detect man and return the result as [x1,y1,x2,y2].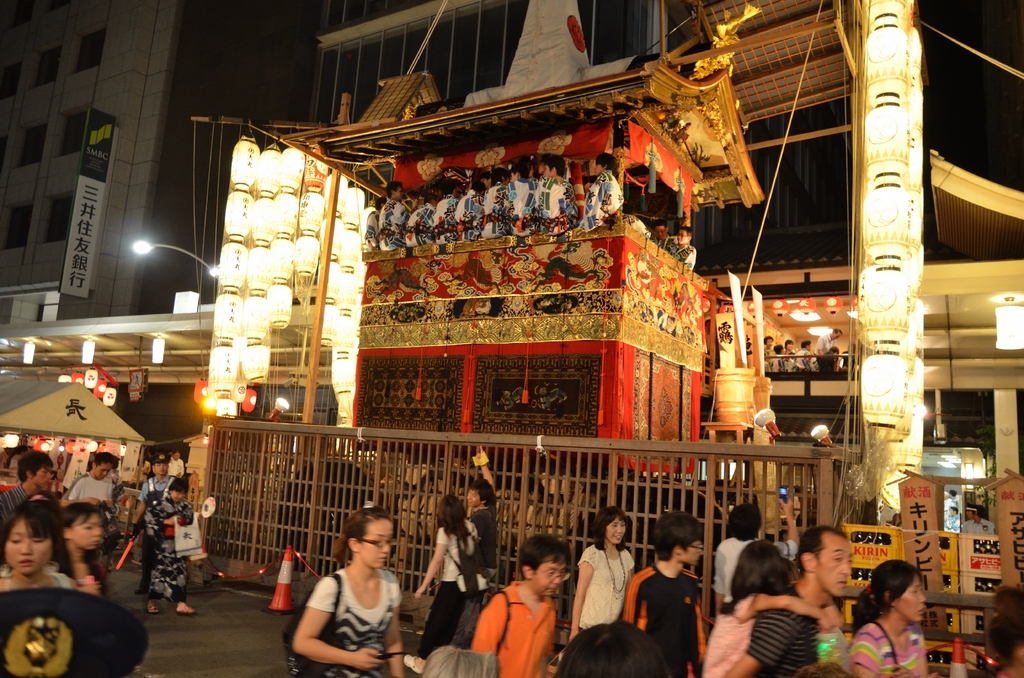
[60,453,115,520].
